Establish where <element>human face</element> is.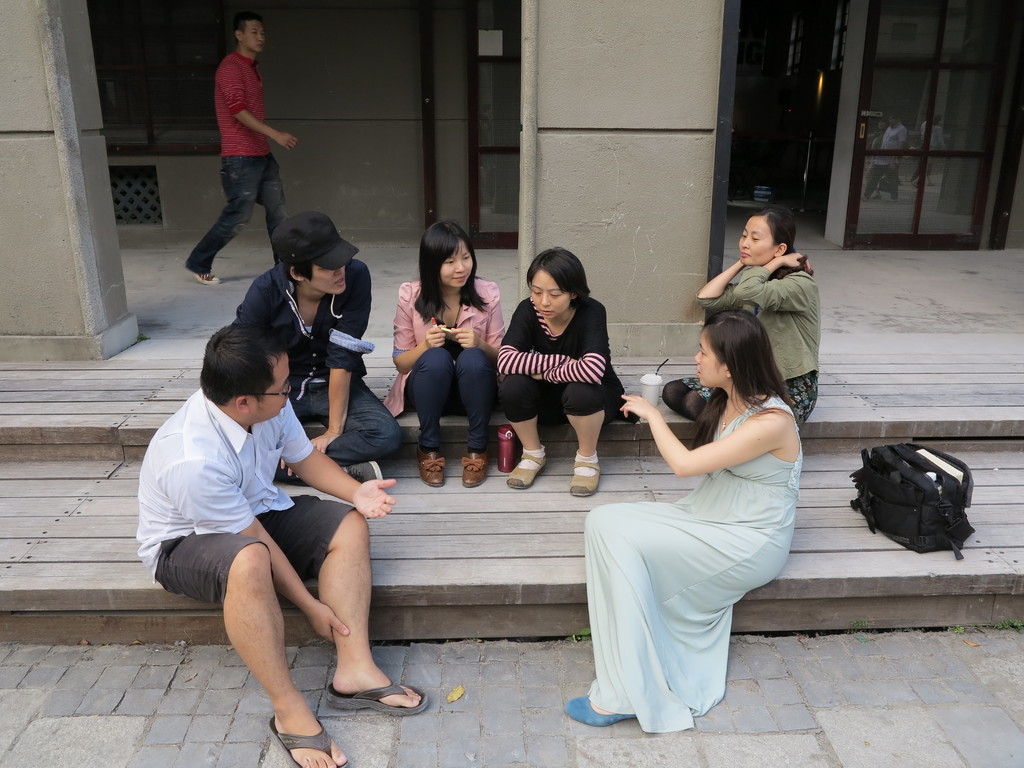
Established at bbox=(739, 214, 776, 265).
